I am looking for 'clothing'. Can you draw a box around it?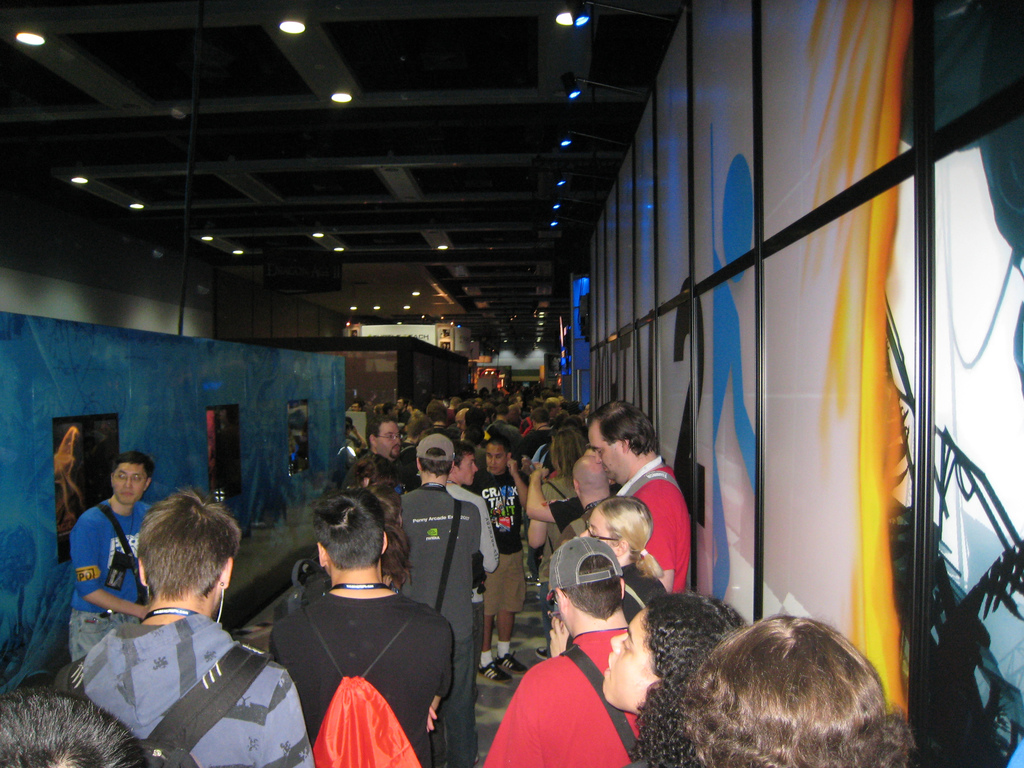
Sure, the bounding box is [70,502,156,668].
